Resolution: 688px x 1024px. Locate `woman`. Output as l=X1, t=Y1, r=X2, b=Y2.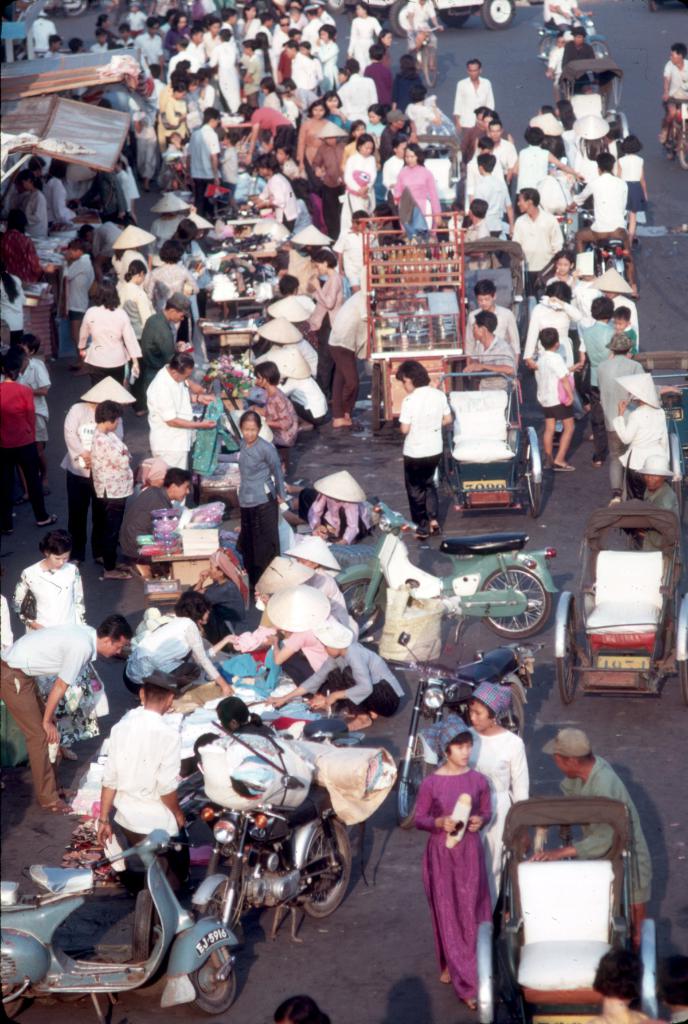
l=80, t=279, r=141, b=383.
